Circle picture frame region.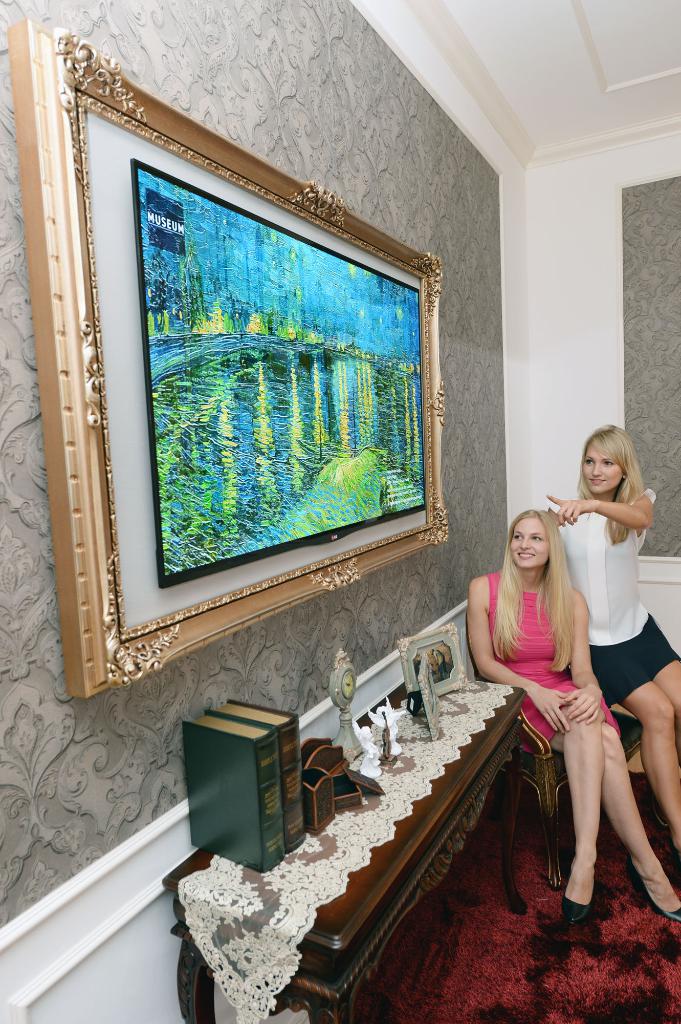
Region: bbox(8, 20, 447, 706).
